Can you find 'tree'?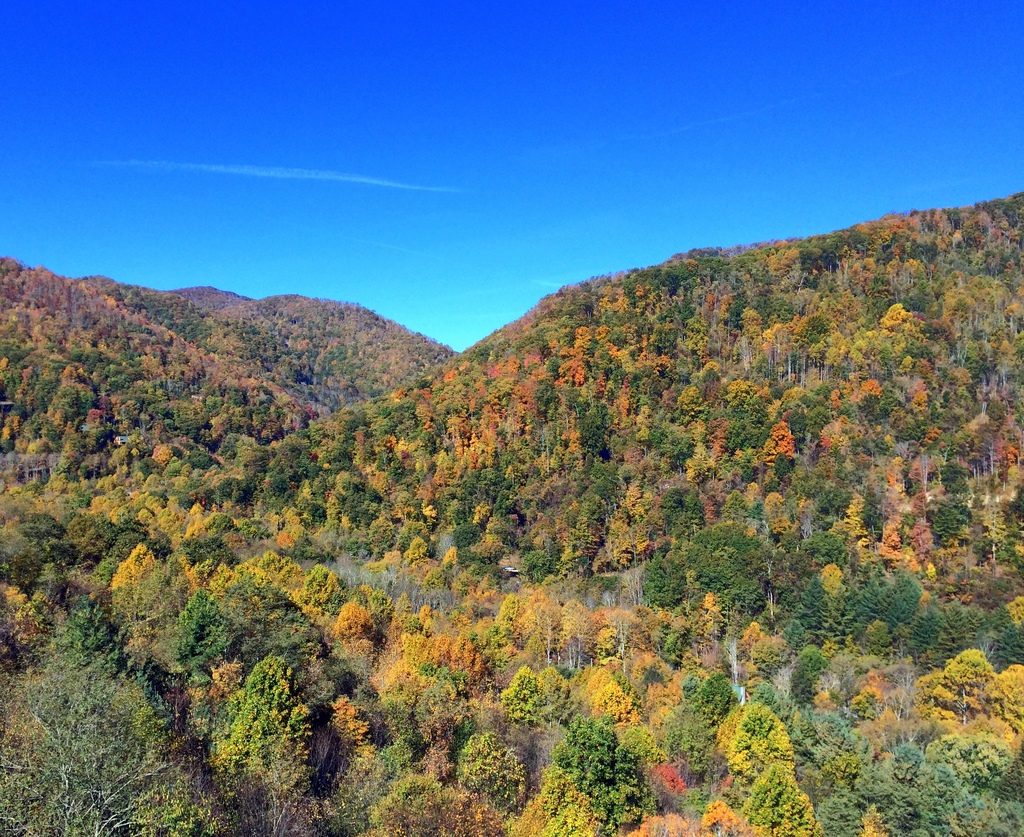
Yes, bounding box: 0,585,46,665.
